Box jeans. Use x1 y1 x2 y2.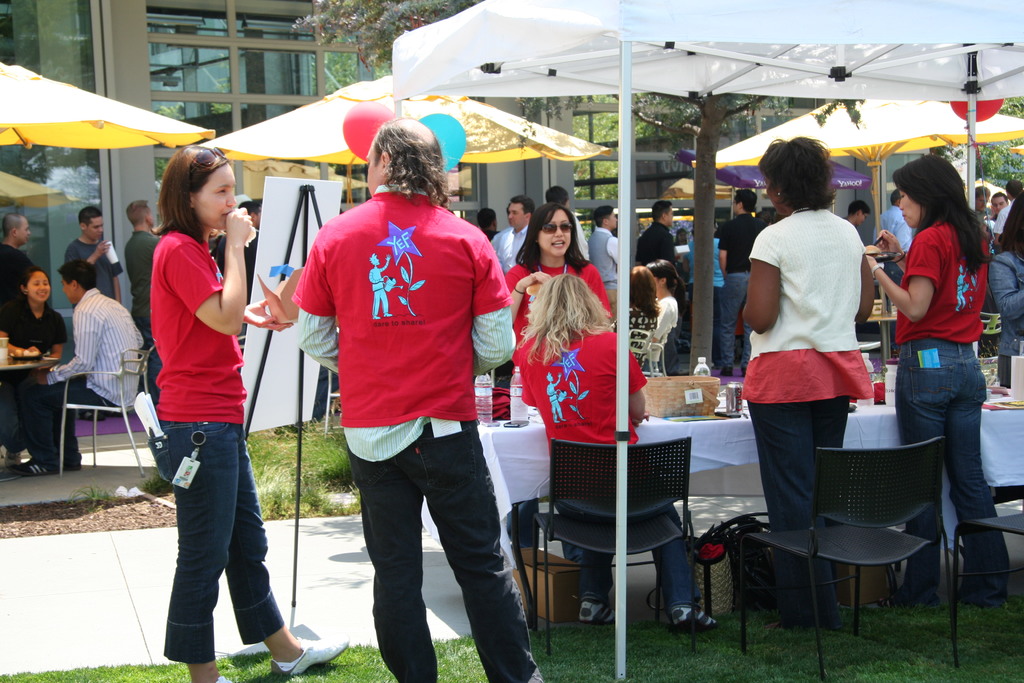
0 379 34 447.
